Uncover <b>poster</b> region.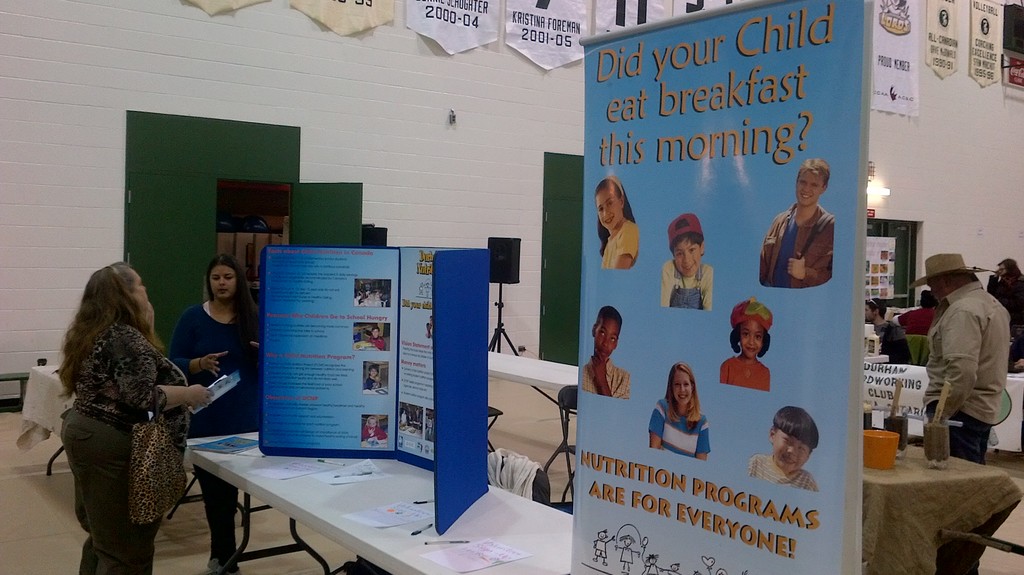
Uncovered: (922,0,964,78).
